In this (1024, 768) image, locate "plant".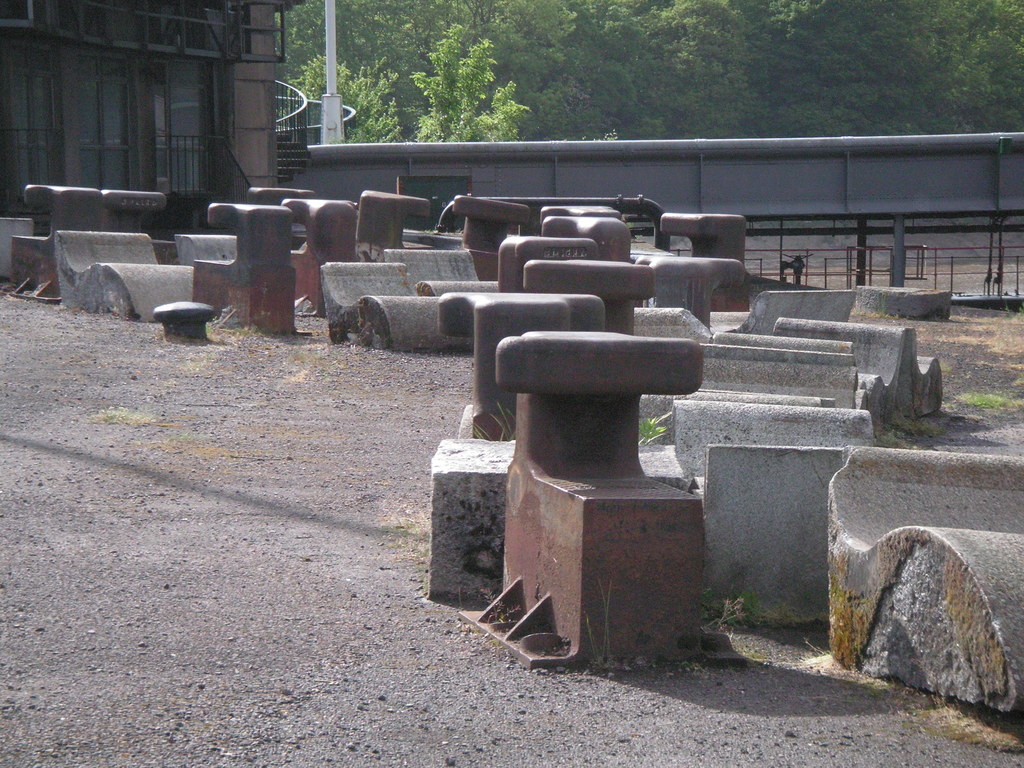
Bounding box: x1=464 y1=399 x2=518 y2=439.
